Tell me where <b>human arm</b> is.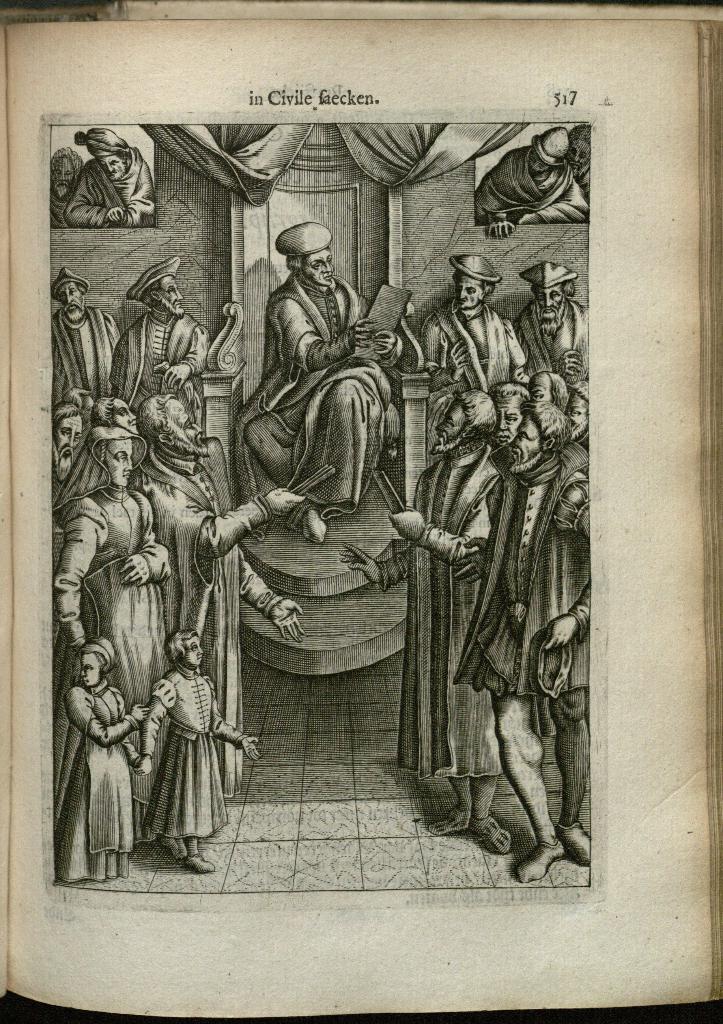
<b>human arm</b> is at 66/169/126/221.
